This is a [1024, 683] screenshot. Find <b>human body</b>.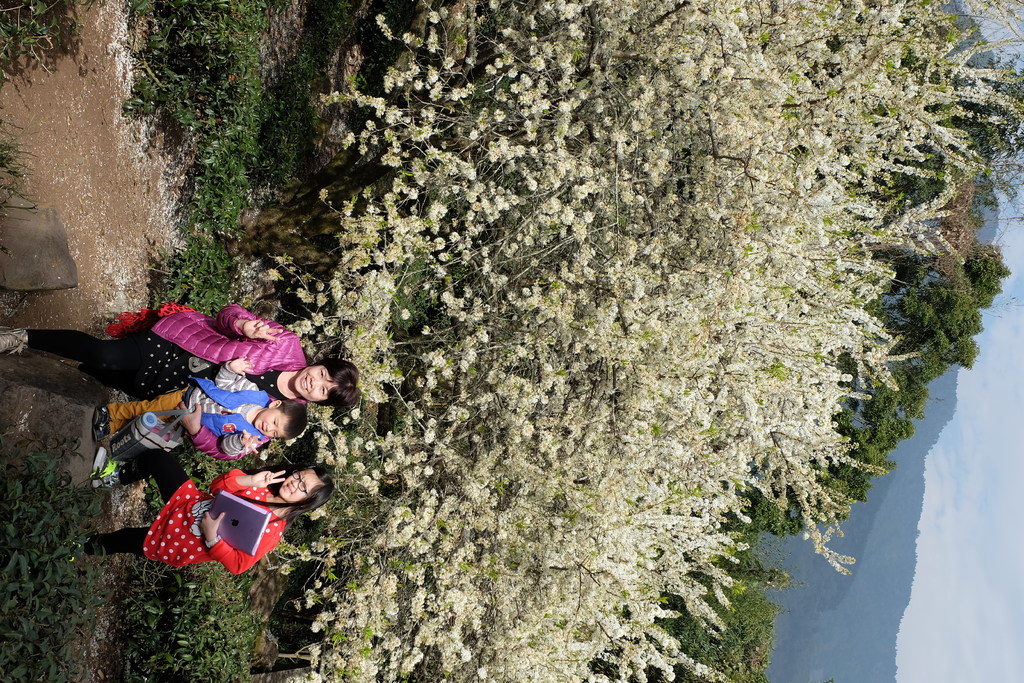
Bounding box: crop(130, 450, 322, 586).
